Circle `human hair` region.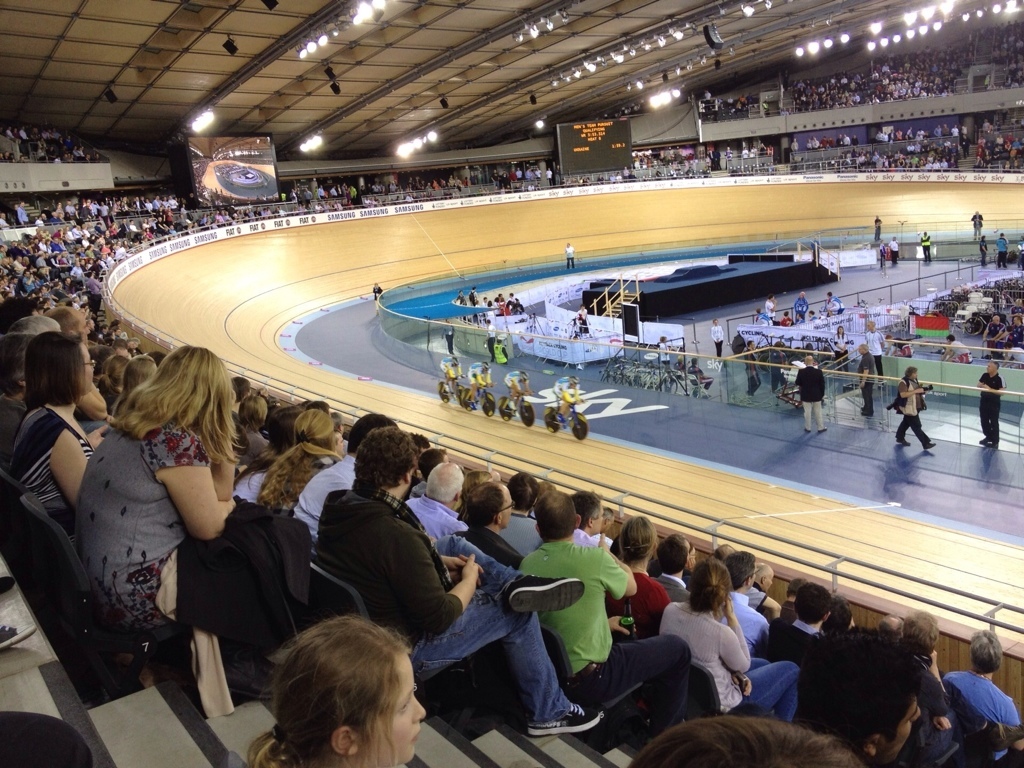
Region: 464:481:504:532.
